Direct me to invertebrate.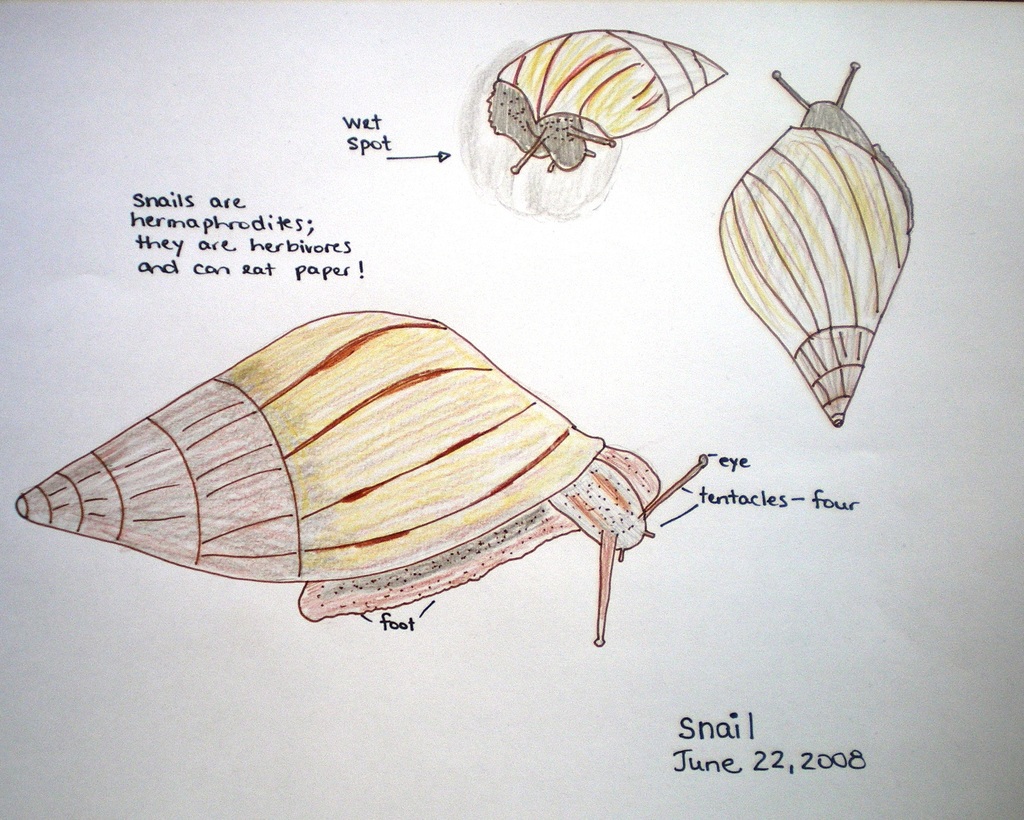
Direction: BBox(17, 309, 710, 648).
